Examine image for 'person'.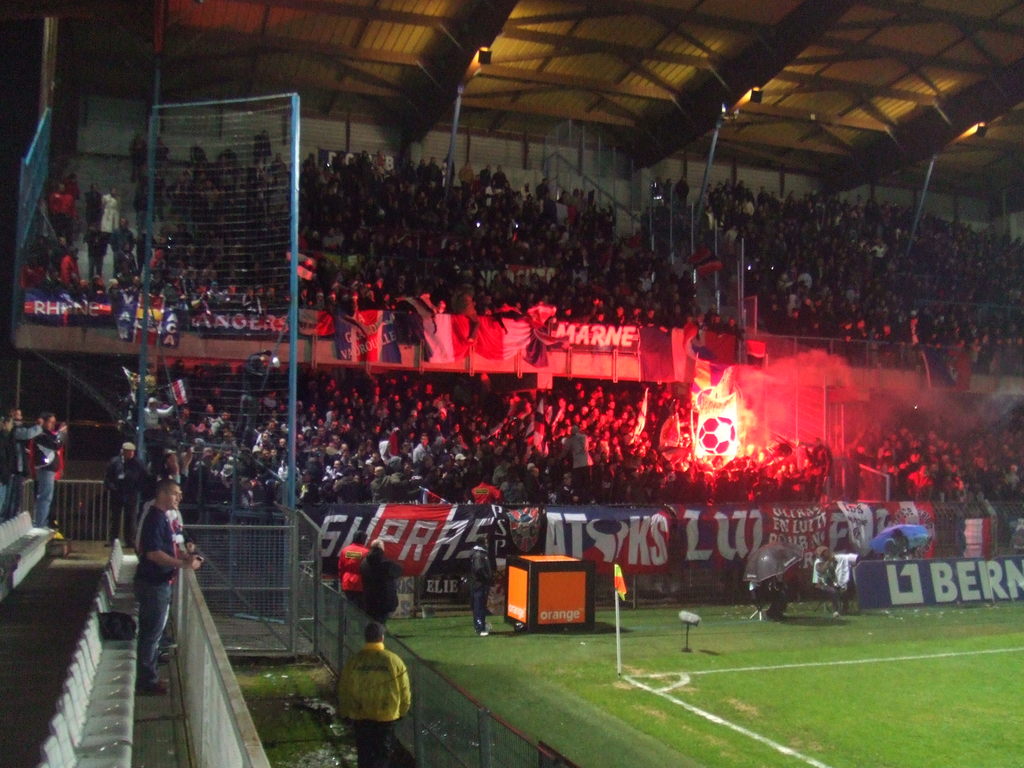
Examination result: bbox=(881, 526, 917, 559).
